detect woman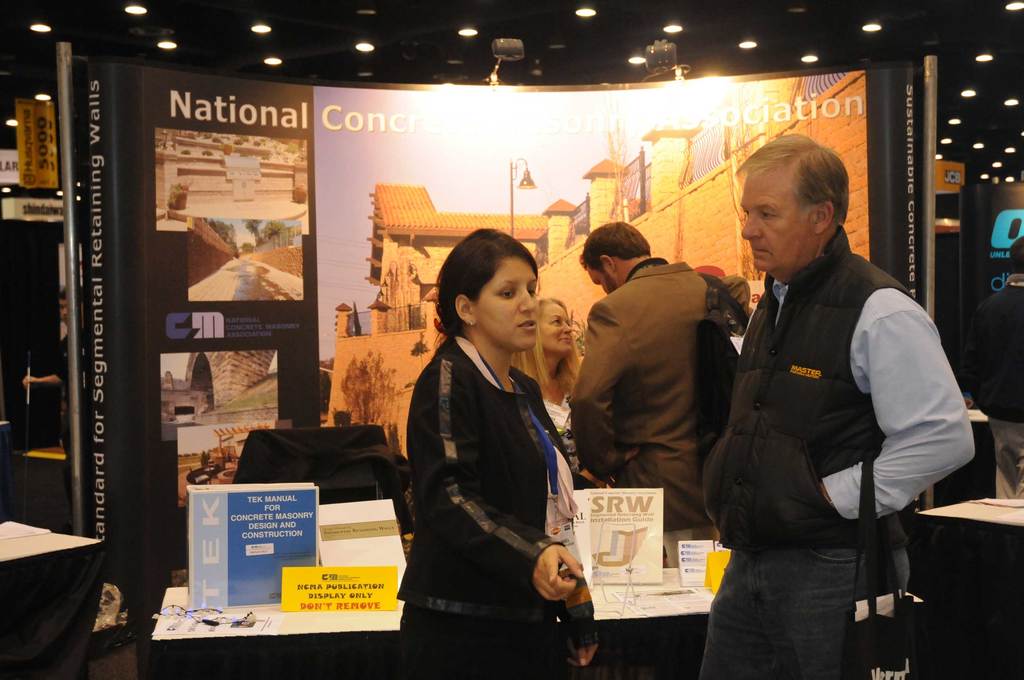
bbox=[395, 231, 600, 679]
